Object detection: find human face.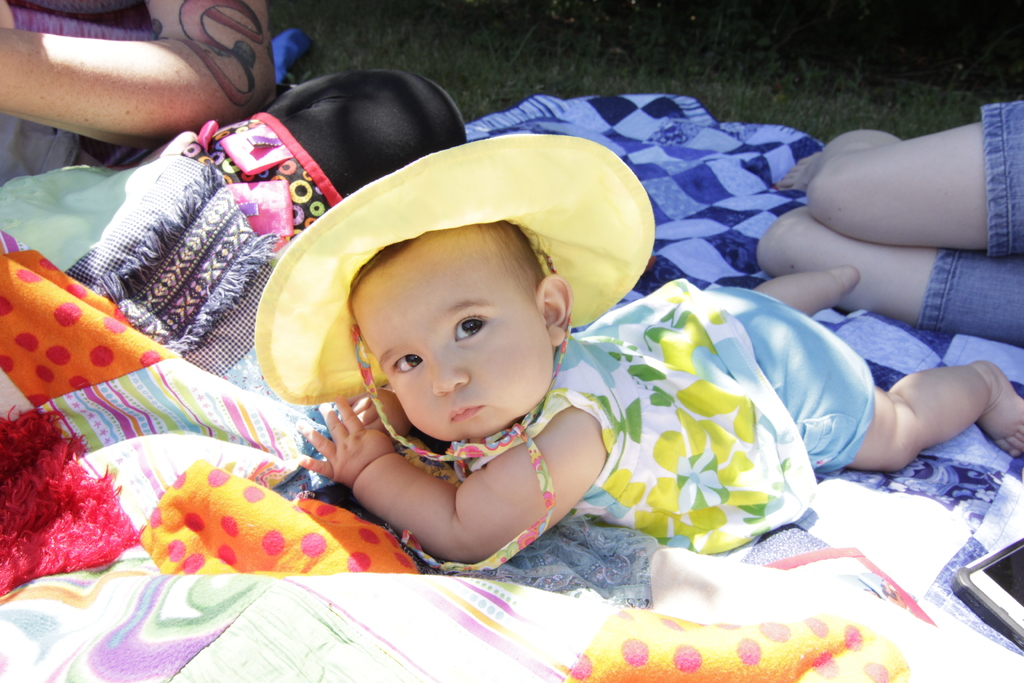
left=349, top=224, right=554, bottom=461.
